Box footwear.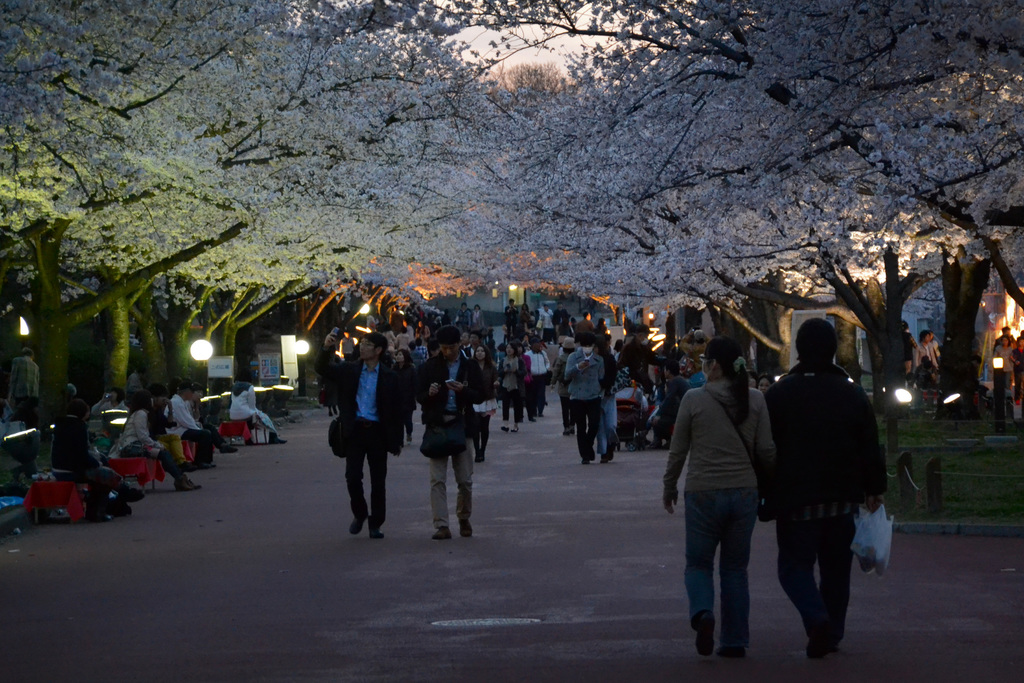
left=600, top=453, right=609, bottom=463.
